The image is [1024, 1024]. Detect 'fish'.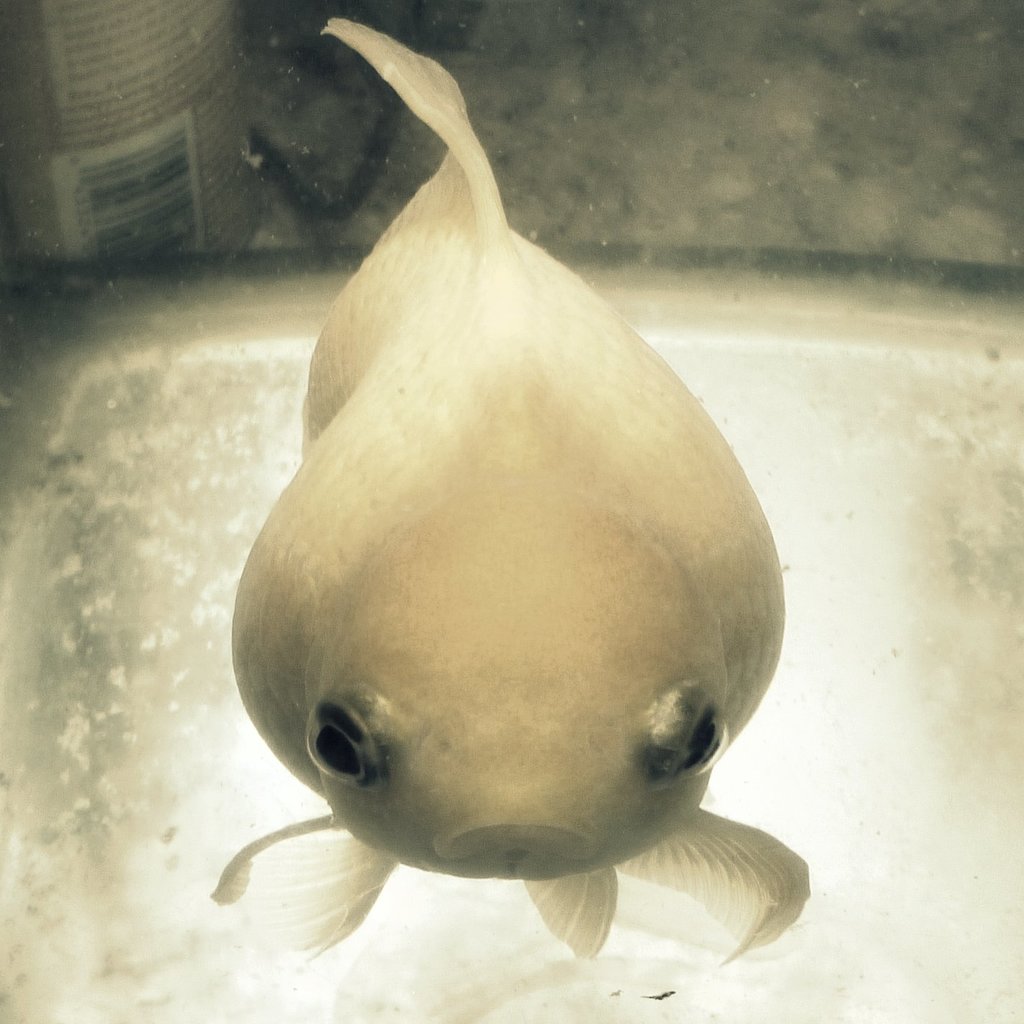
Detection: (208, 33, 804, 1005).
